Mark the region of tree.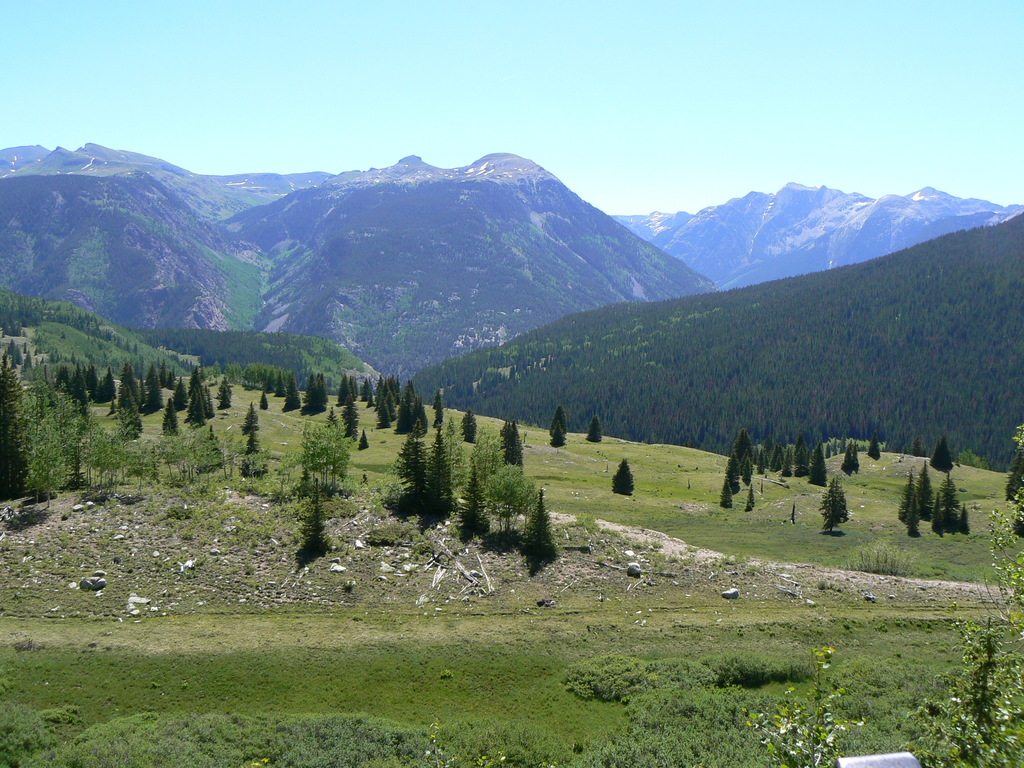
Region: left=486, top=450, right=532, bottom=538.
